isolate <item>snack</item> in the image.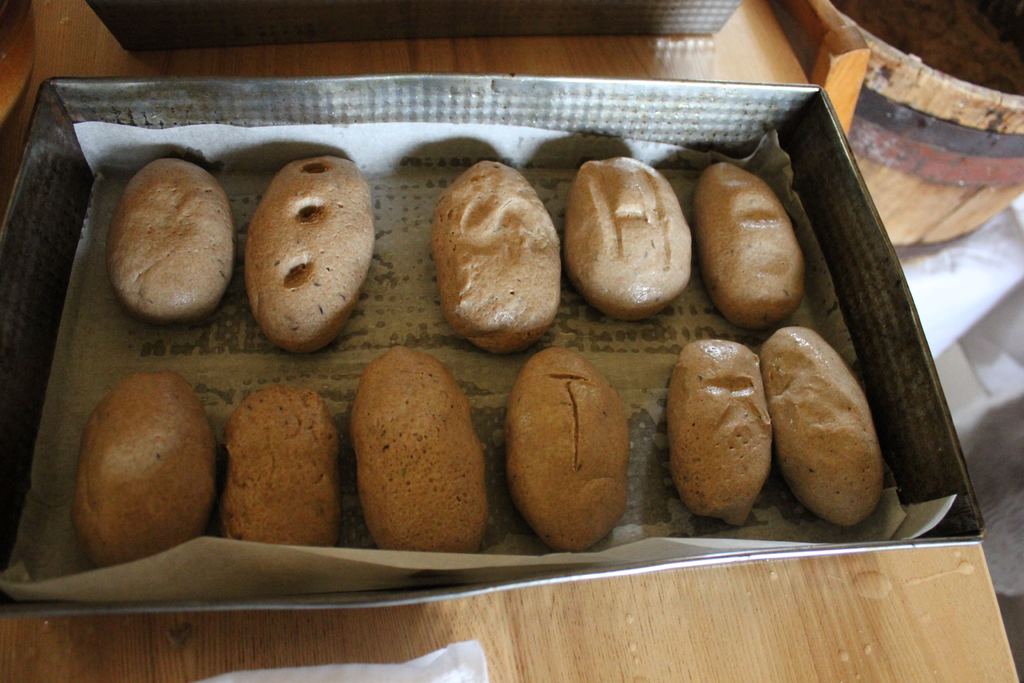
Isolated region: bbox=(696, 162, 799, 332).
